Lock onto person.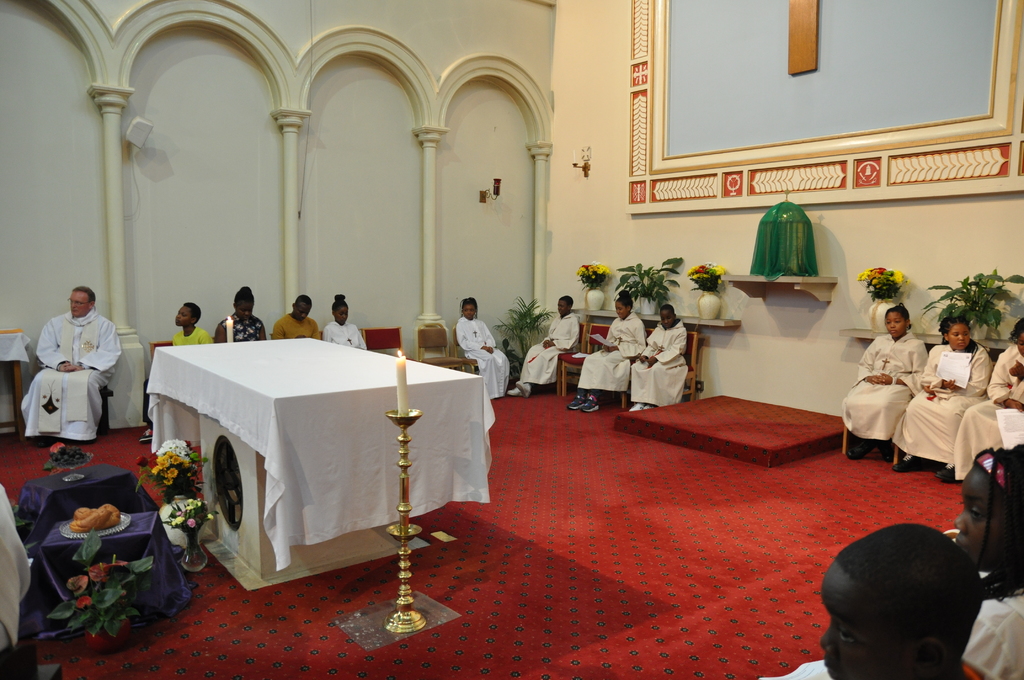
Locked: bbox=(994, 347, 1023, 450).
